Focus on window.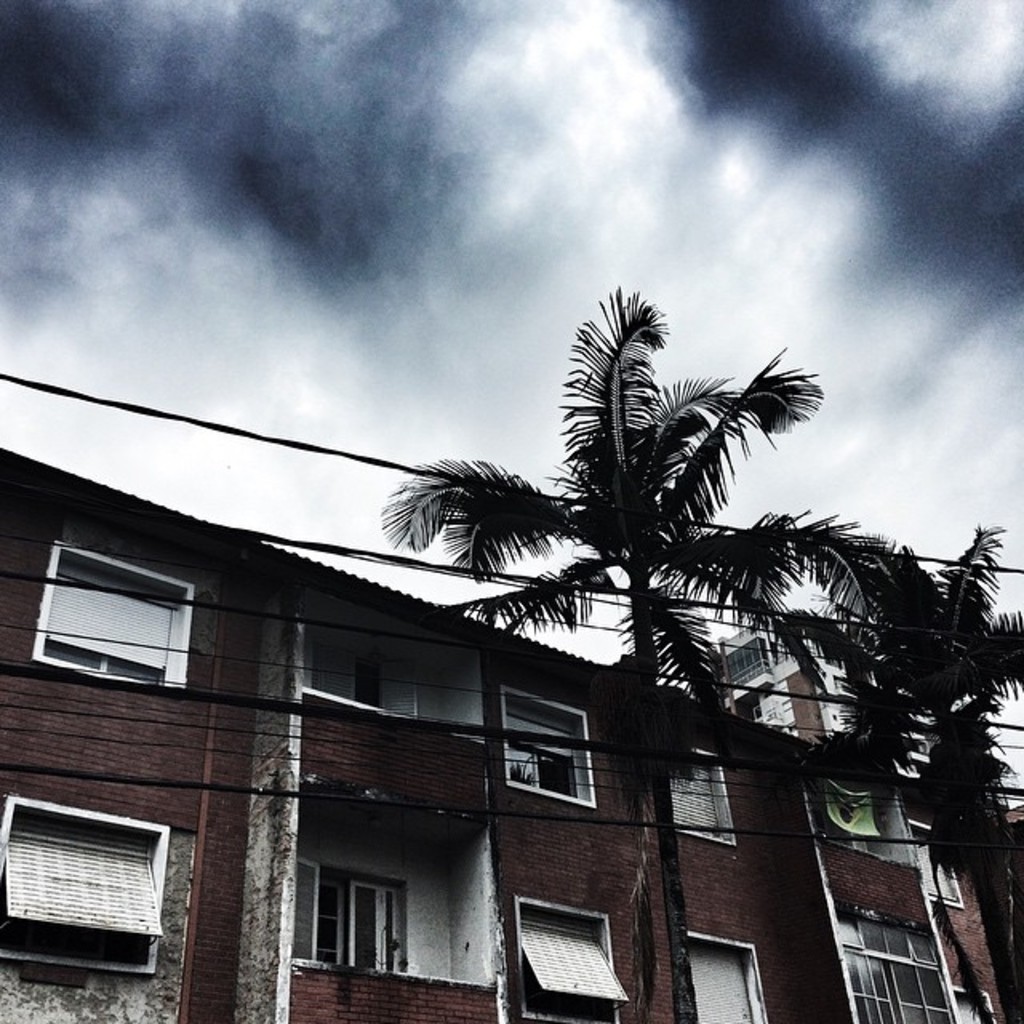
Focused at (x1=13, y1=526, x2=210, y2=720).
